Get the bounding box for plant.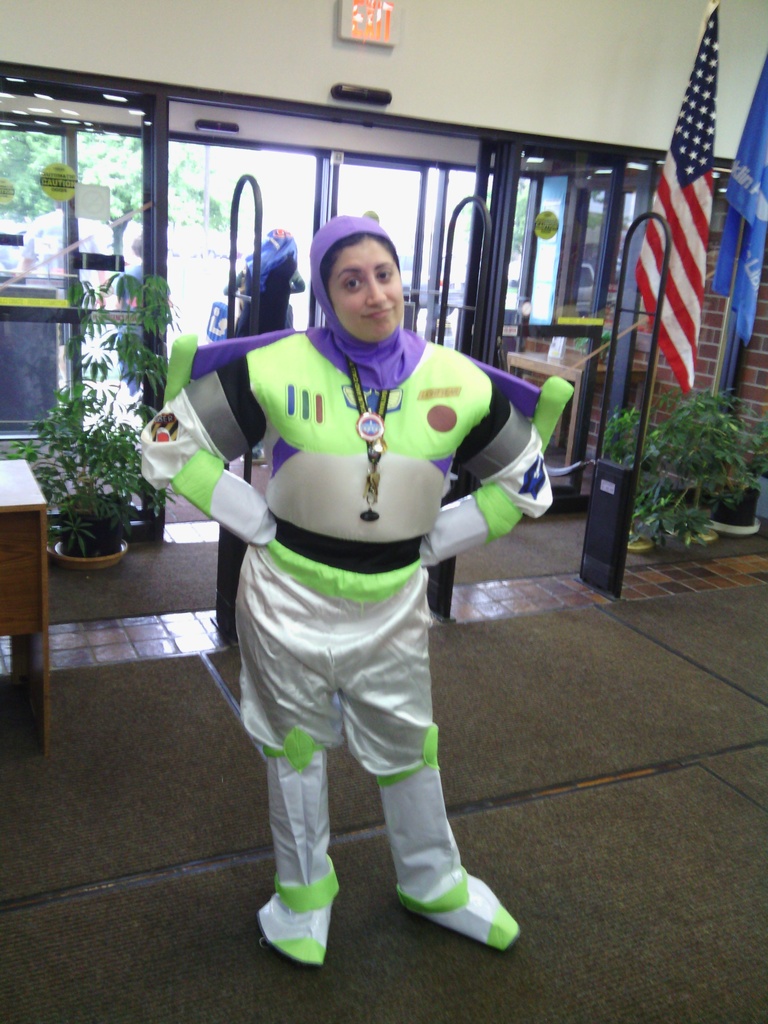
(left=119, top=266, right=179, bottom=344).
